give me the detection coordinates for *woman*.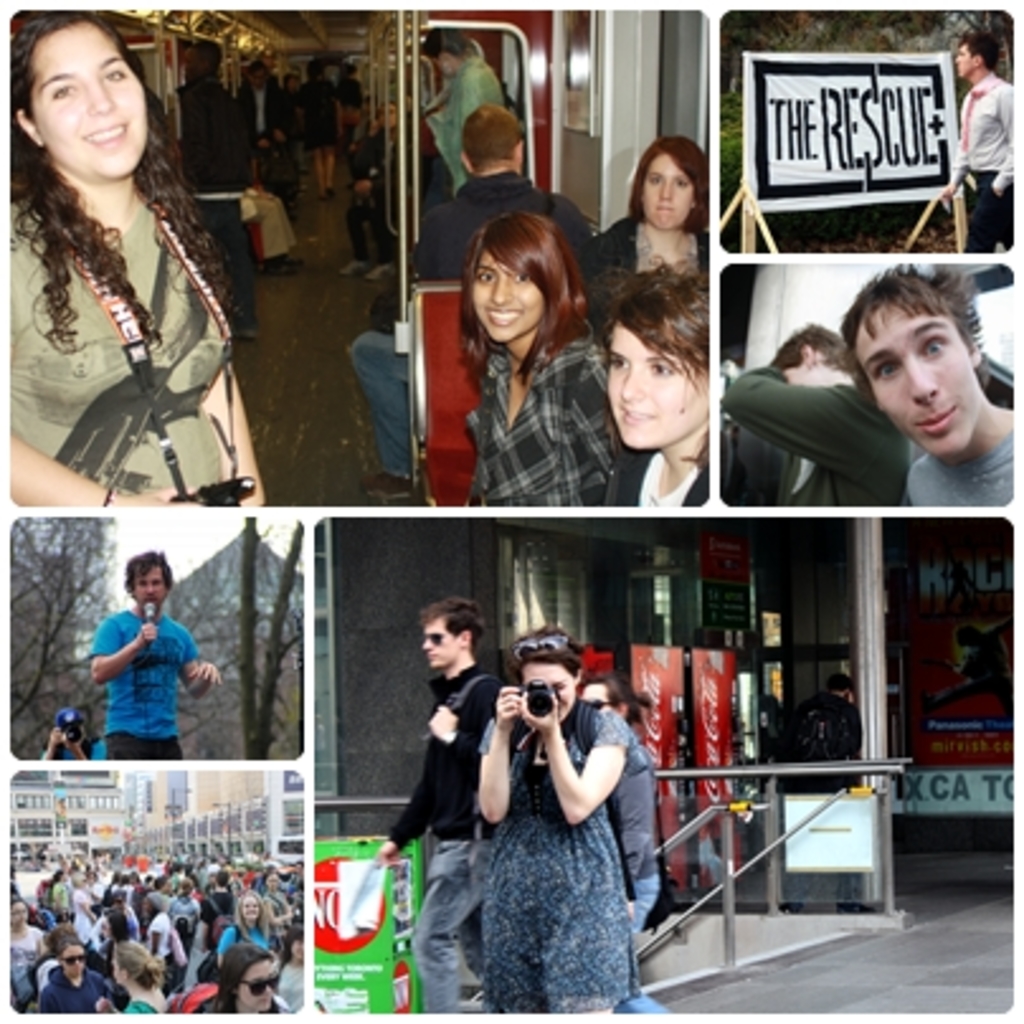
0:895:51:956.
